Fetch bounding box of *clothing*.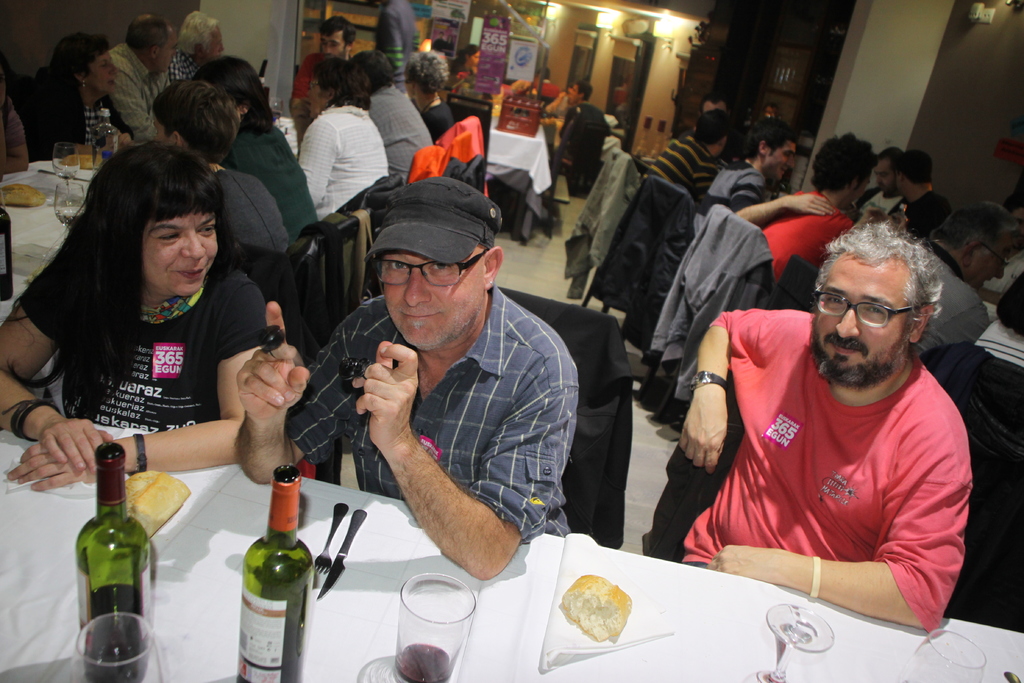
Bbox: [701,158,764,213].
